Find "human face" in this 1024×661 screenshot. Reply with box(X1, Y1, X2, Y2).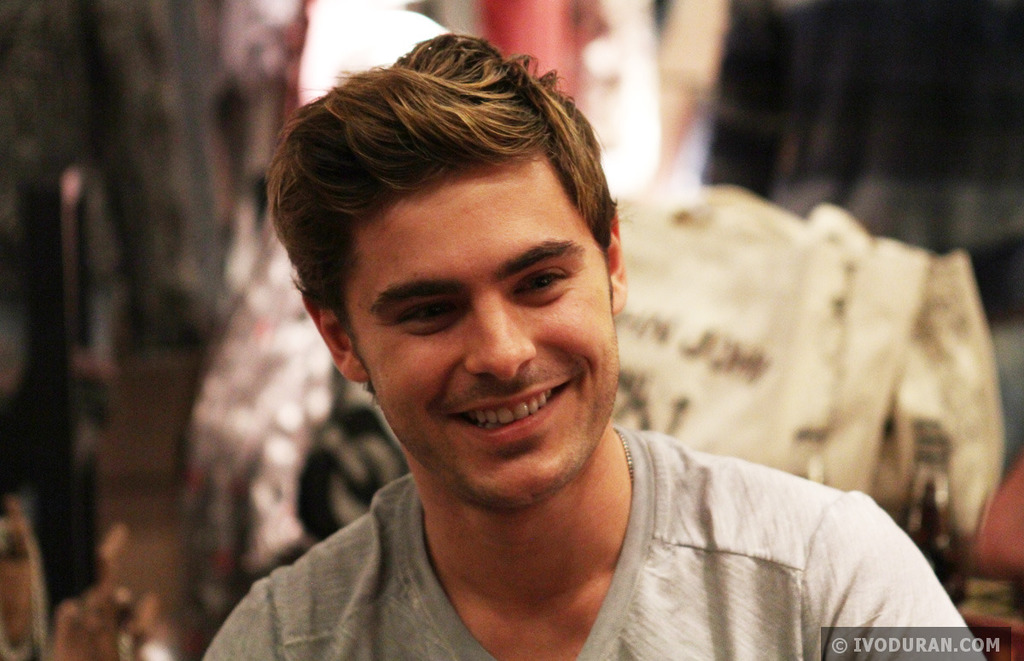
box(343, 164, 620, 505).
